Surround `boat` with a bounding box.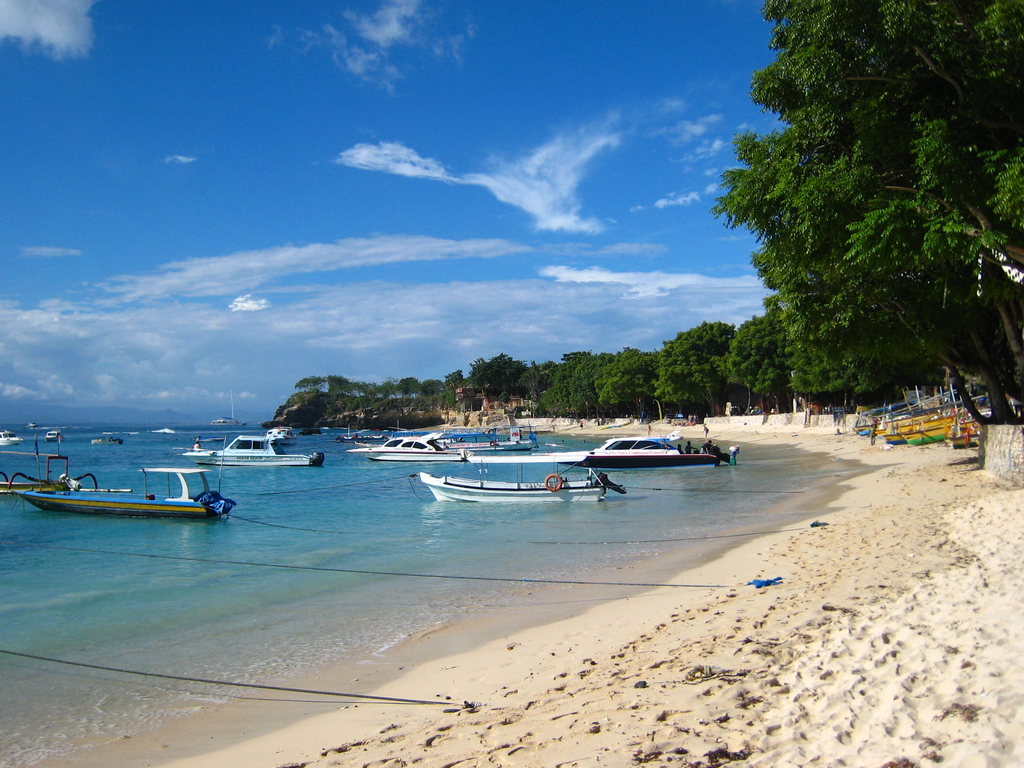
select_region(0, 429, 25, 449).
